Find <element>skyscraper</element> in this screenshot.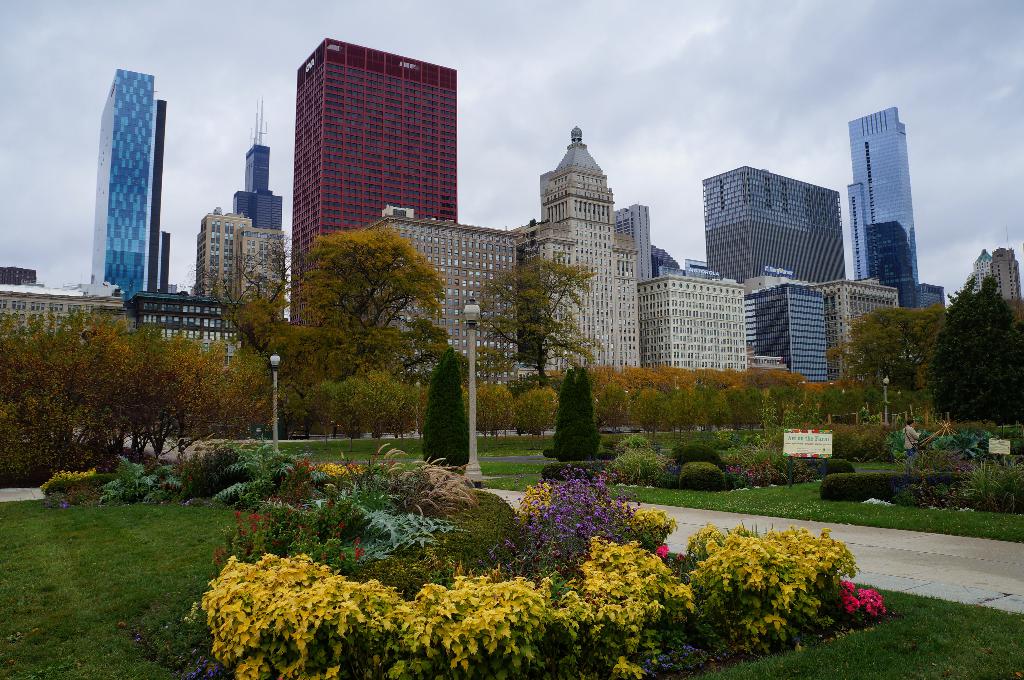
The bounding box for <element>skyscraper</element> is (x1=846, y1=106, x2=917, y2=282).
